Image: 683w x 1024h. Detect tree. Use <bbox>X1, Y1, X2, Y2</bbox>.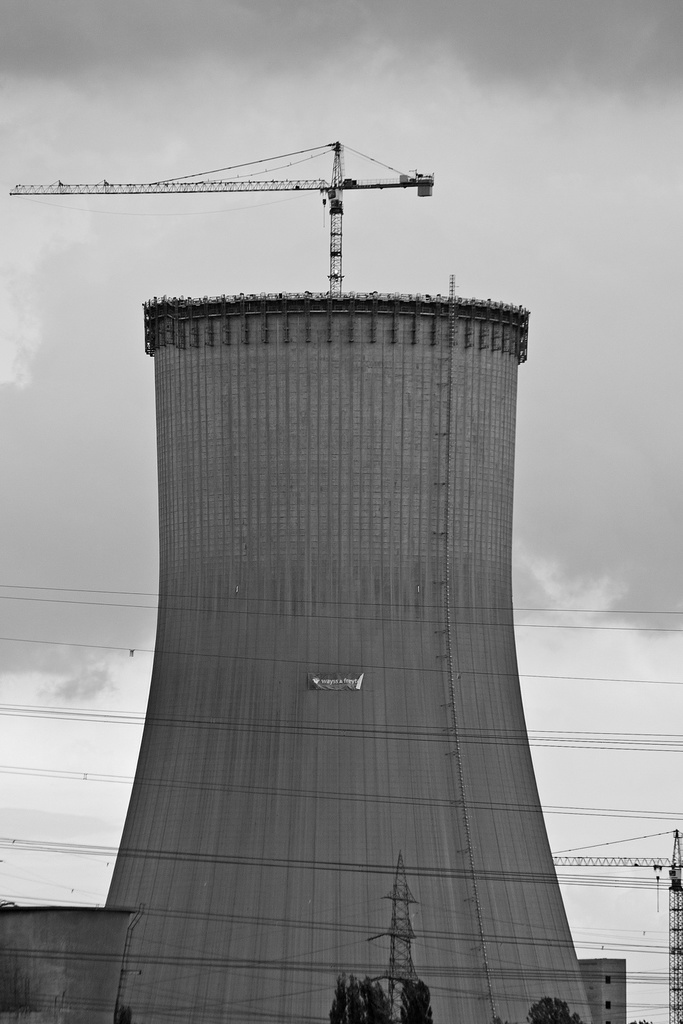
<bbox>344, 974, 369, 1023</bbox>.
